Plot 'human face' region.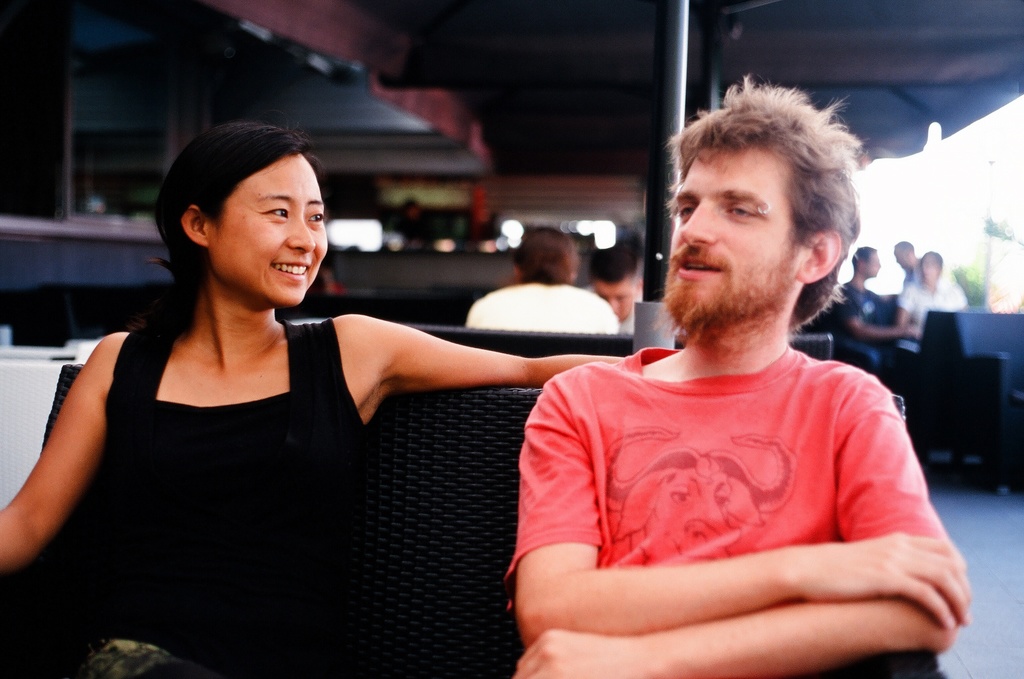
Plotted at rect(217, 153, 330, 300).
